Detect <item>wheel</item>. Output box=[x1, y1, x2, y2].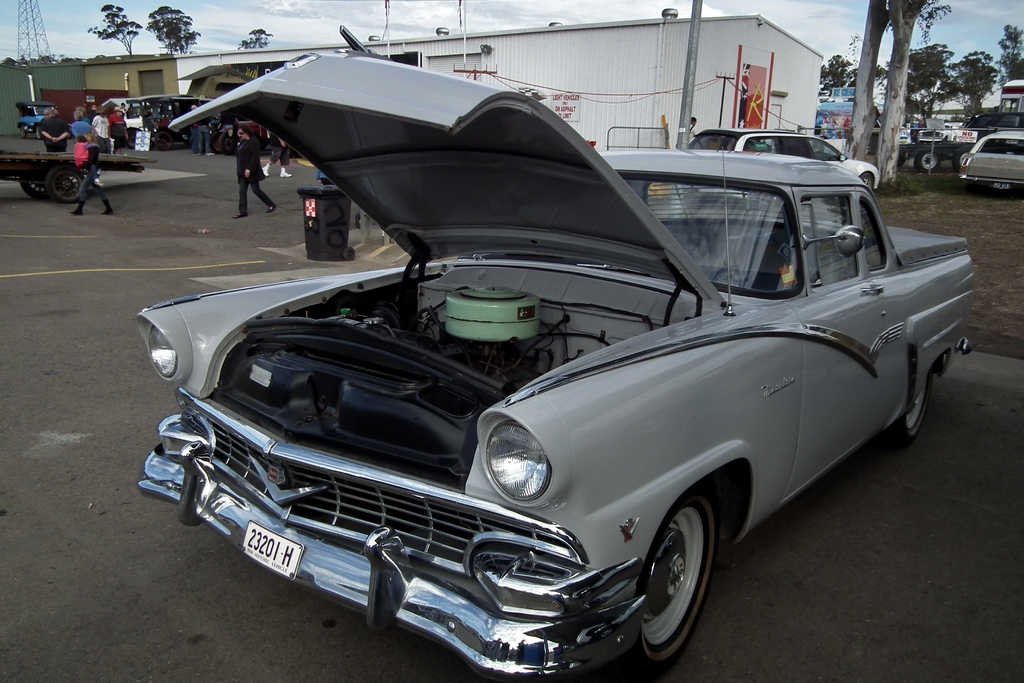
box=[640, 516, 719, 649].
